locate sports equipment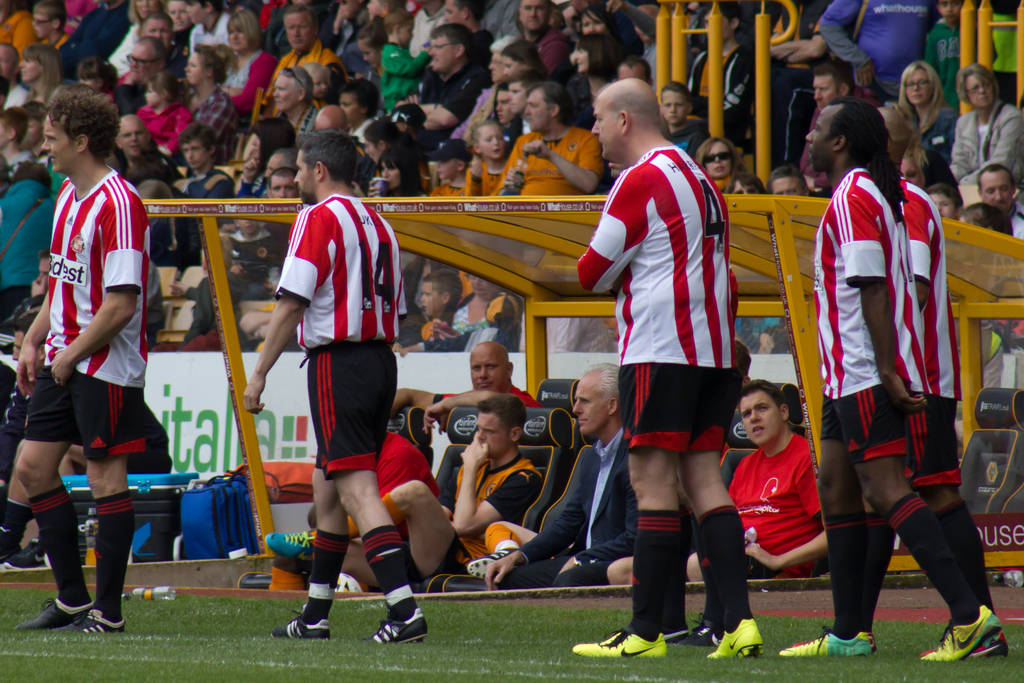
{"left": 572, "top": 632, "right": 668, "bottom": 652}
